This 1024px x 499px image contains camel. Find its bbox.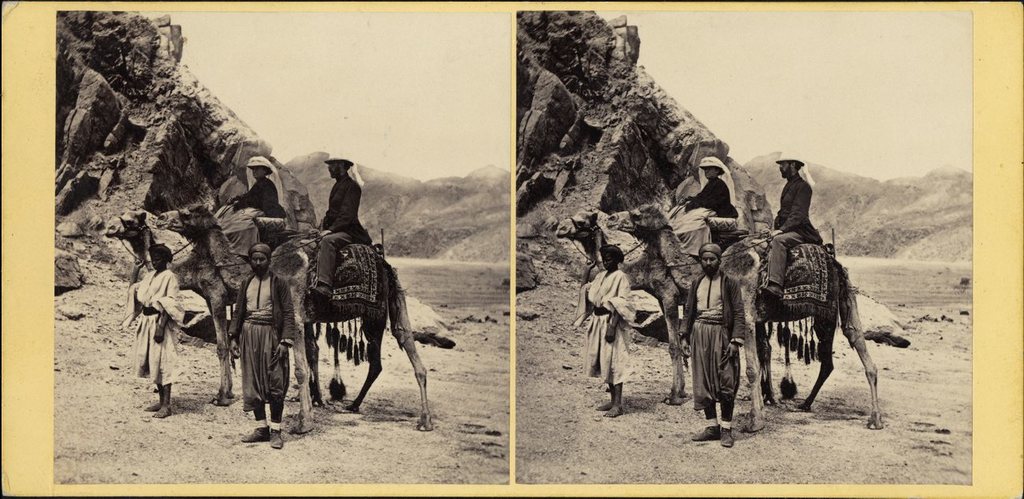
left=551, top=201, right=753, bottom=403.
